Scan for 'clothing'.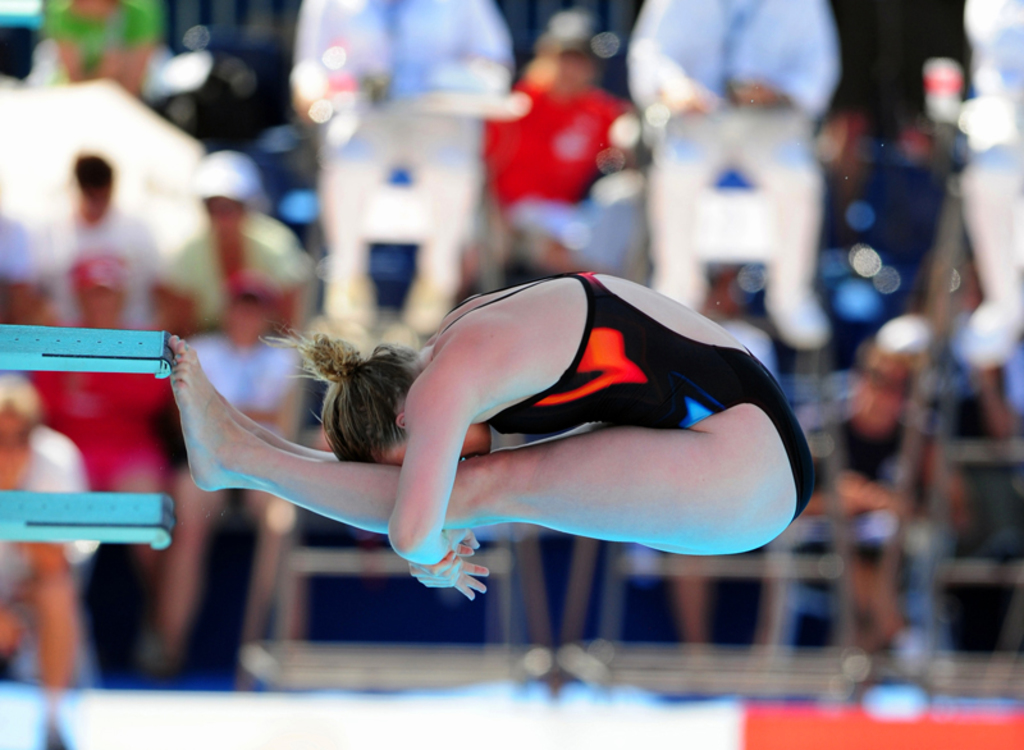
Scan result: {"x1": 36, "y1": 366, "x2": 173, "y2": 493}.
